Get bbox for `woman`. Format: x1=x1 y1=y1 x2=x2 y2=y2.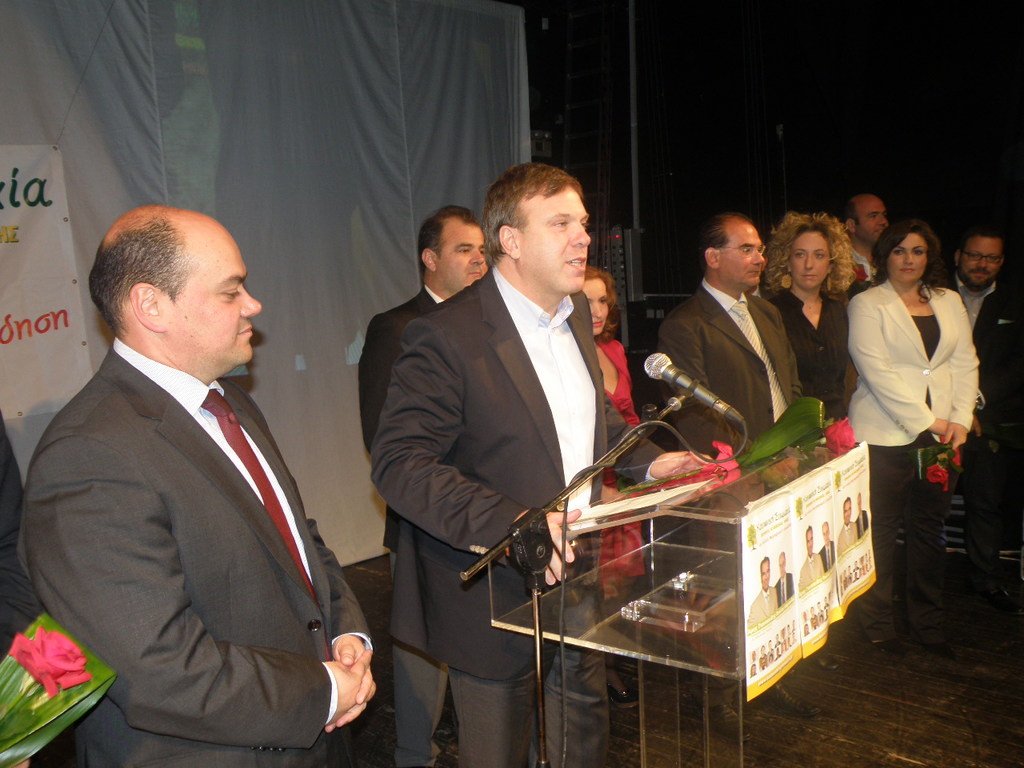
x1=841 y1=226 x2=982 y2=630.
